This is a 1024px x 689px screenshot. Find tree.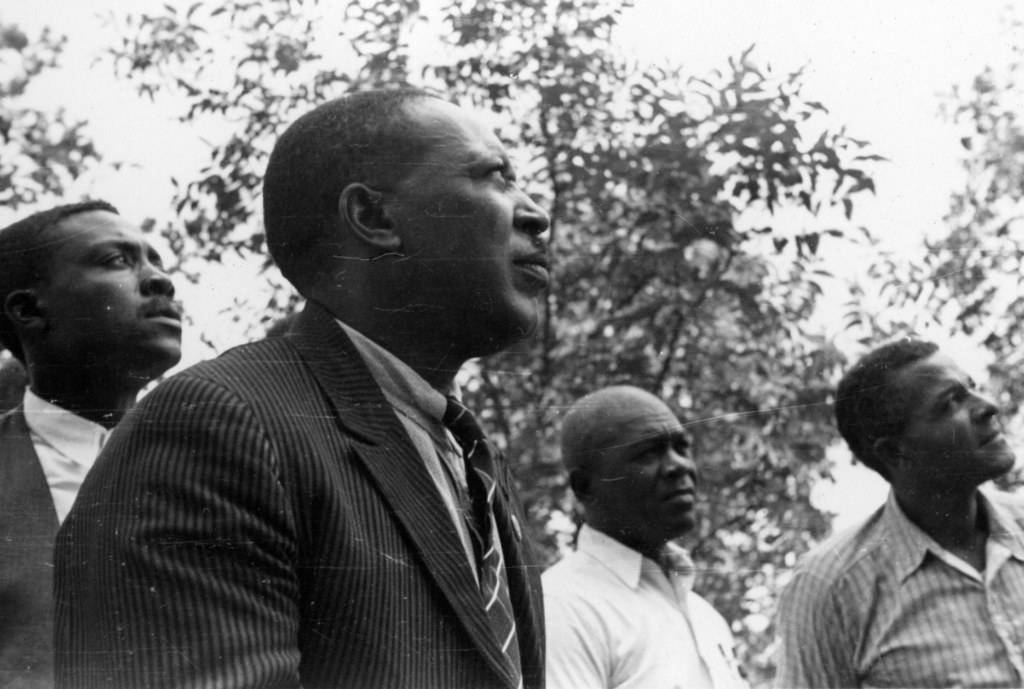
Bounding box: pyautogui.locateOnScreen(846, 19, 1023, 502).
